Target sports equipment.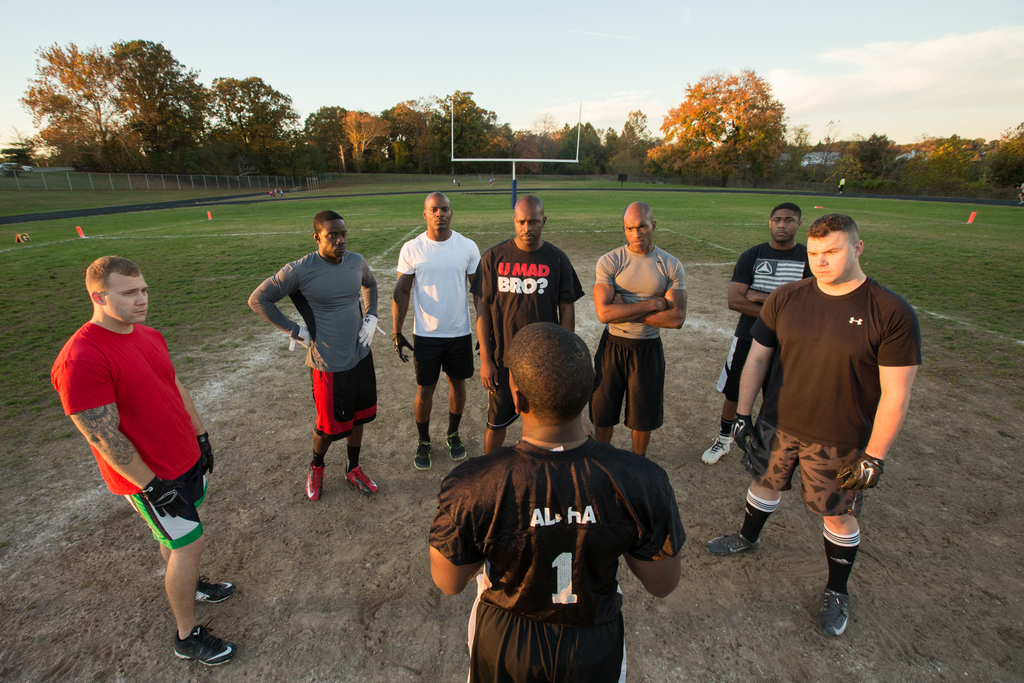
Target region: {"x1": 698, "y1": 435, "x2": 732, "y2": 464}.
